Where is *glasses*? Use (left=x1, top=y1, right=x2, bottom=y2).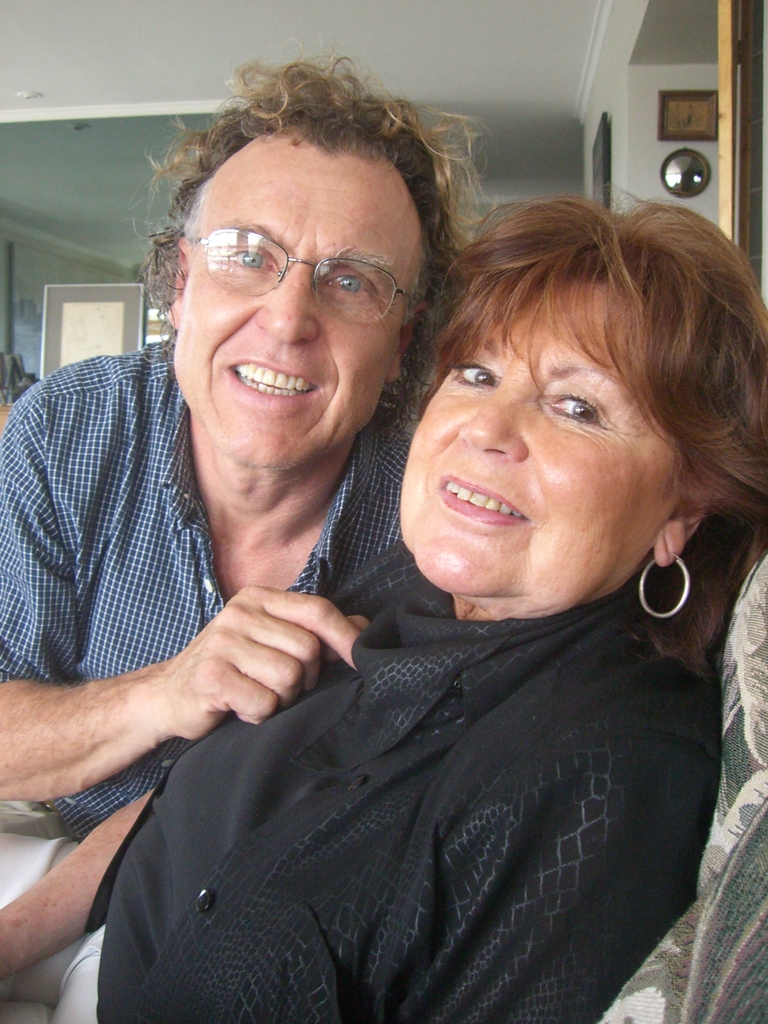
(left=177, top=209, right=432, bottom=312).
